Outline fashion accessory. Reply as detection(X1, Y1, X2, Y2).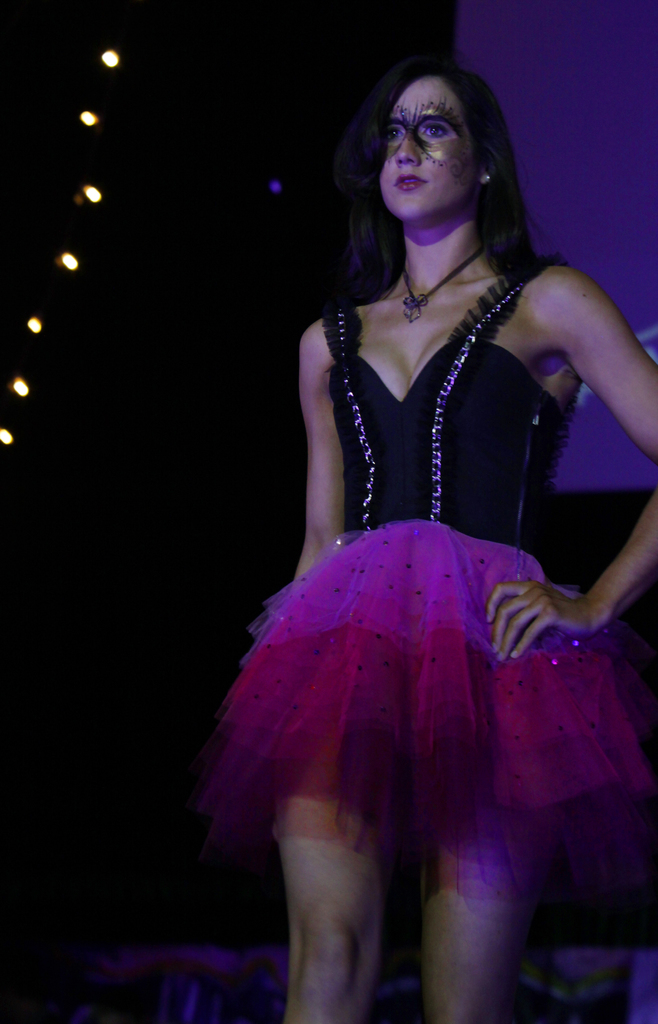
detection(395, 241, 485, 319).
